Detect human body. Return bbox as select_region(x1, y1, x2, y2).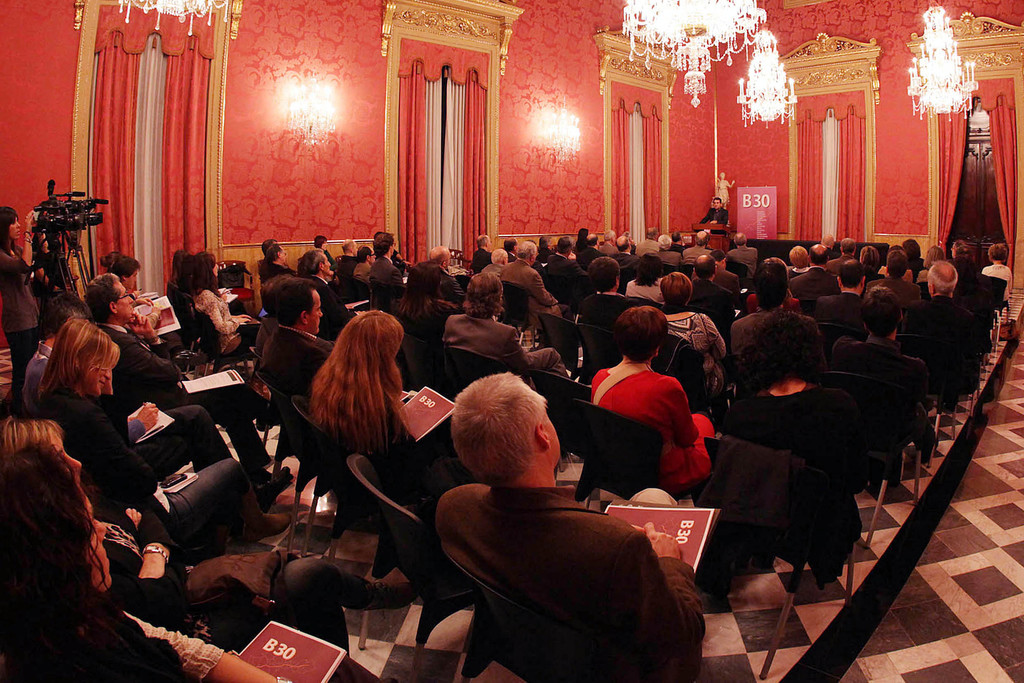
select_region(36, 316, 268, 542).
